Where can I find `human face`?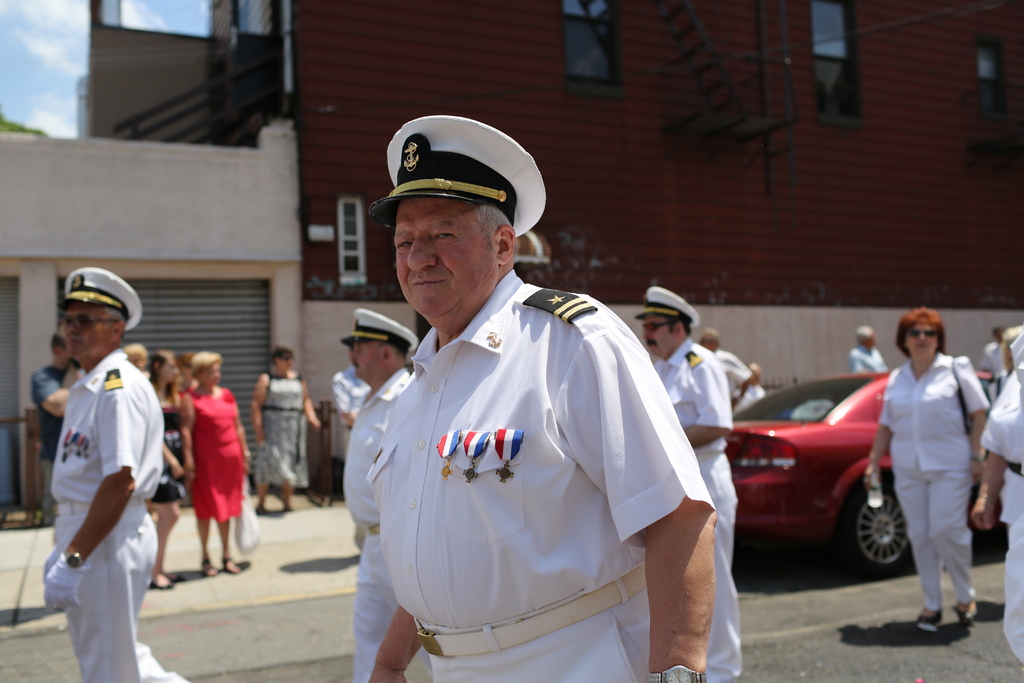
You can find it at [x1=196, y1=362, x2=223, y2=388].
